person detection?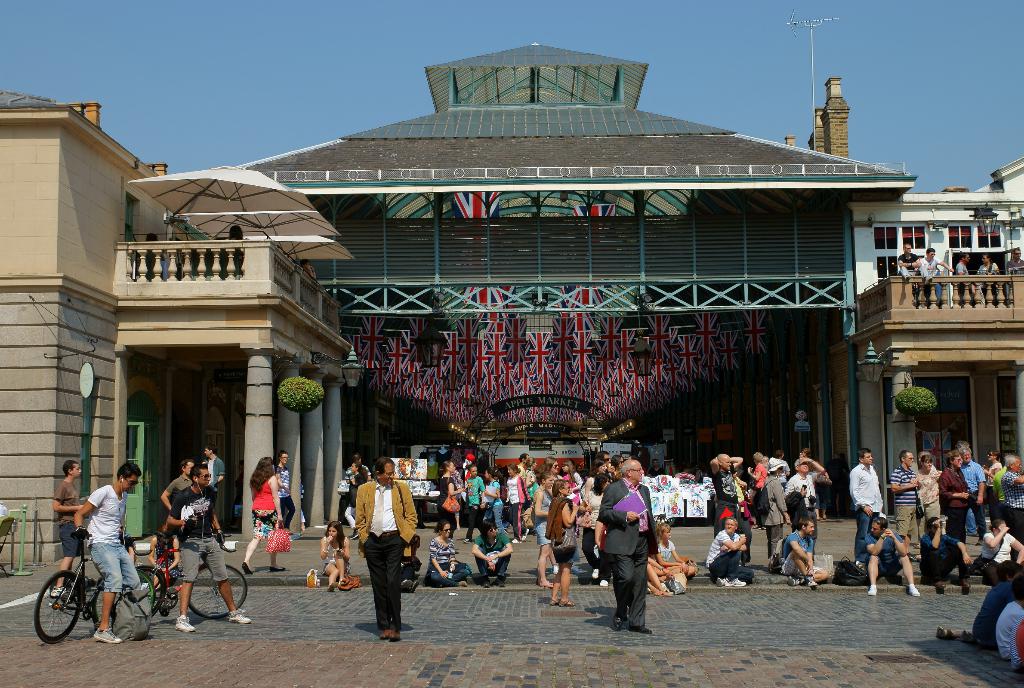
778, 513, 828, 591
